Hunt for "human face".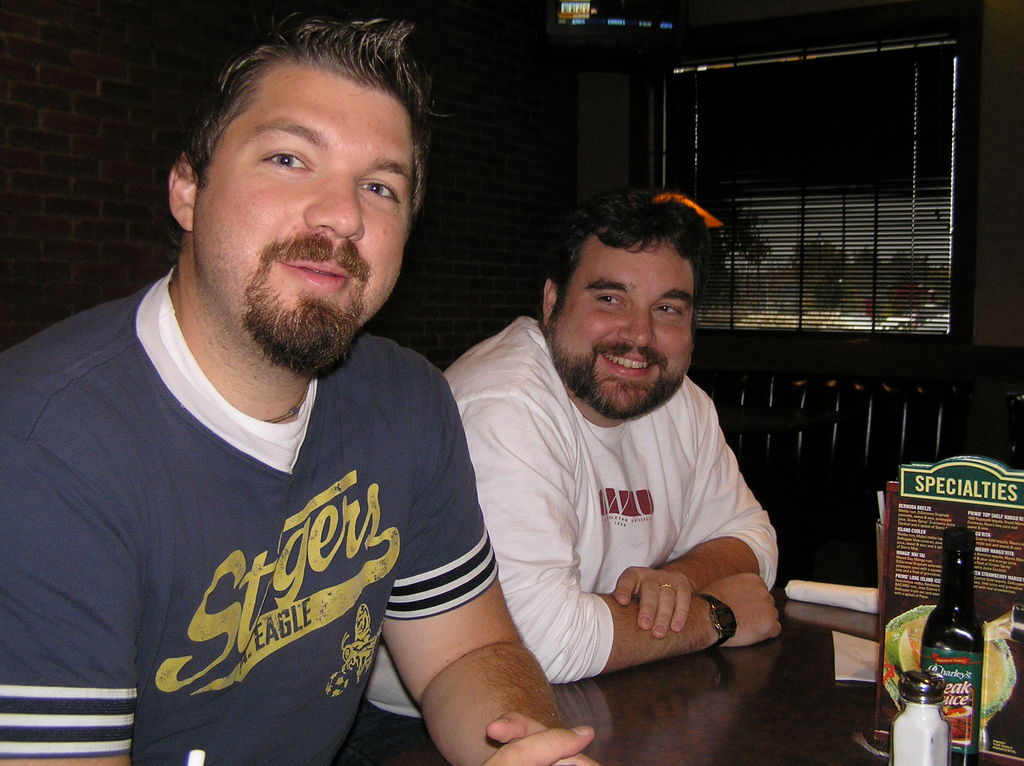
Hunted down at x1=193, y1=68, x2=410, y2=354.
